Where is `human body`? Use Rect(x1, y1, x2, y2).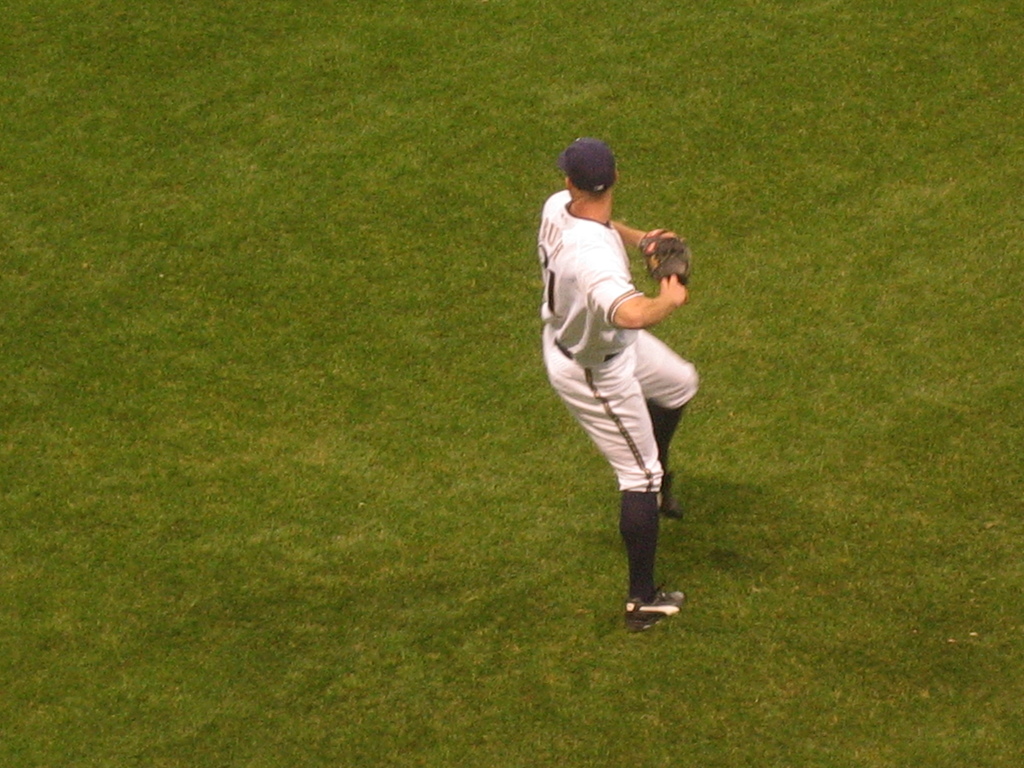
Rect(540, 155, 696, 623).
